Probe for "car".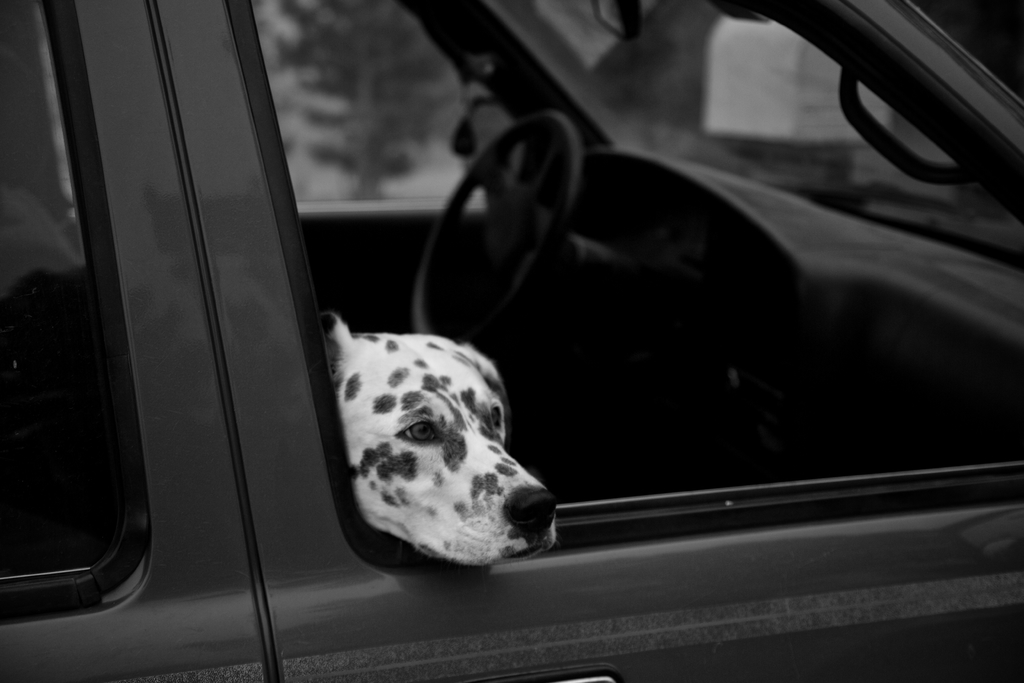
Probe result: x1=0, y1=0, x2=1023, y2=682.
